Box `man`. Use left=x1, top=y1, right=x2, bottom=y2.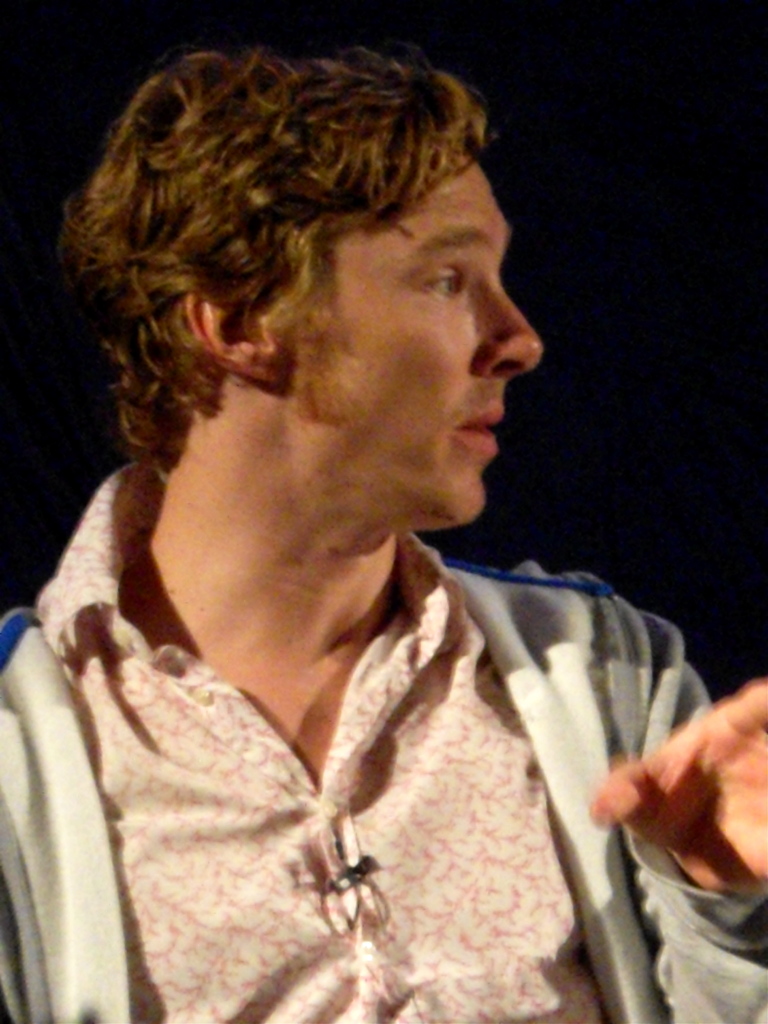
left=0, top=33, right=767, bottom=1023.
